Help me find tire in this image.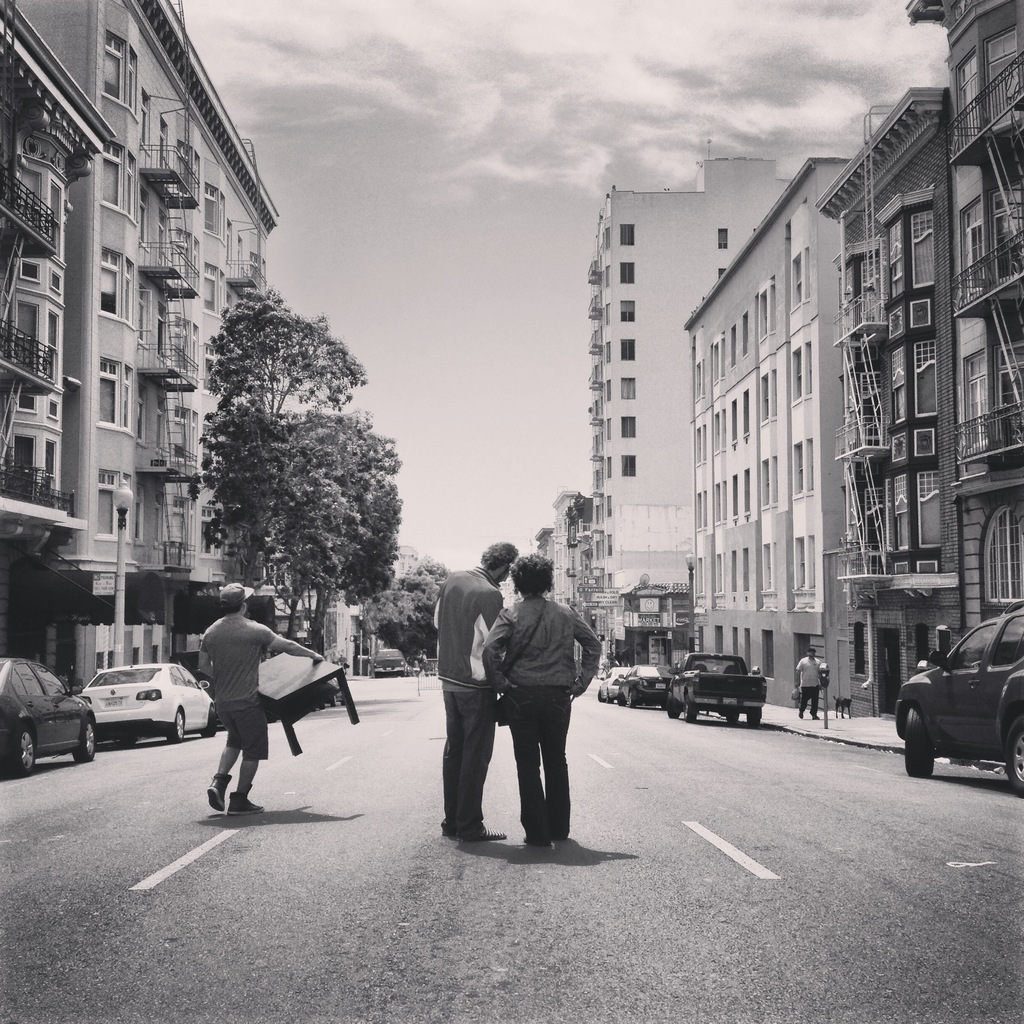
Found it: (x1=746, y1=701, x2=764, y2=729).
